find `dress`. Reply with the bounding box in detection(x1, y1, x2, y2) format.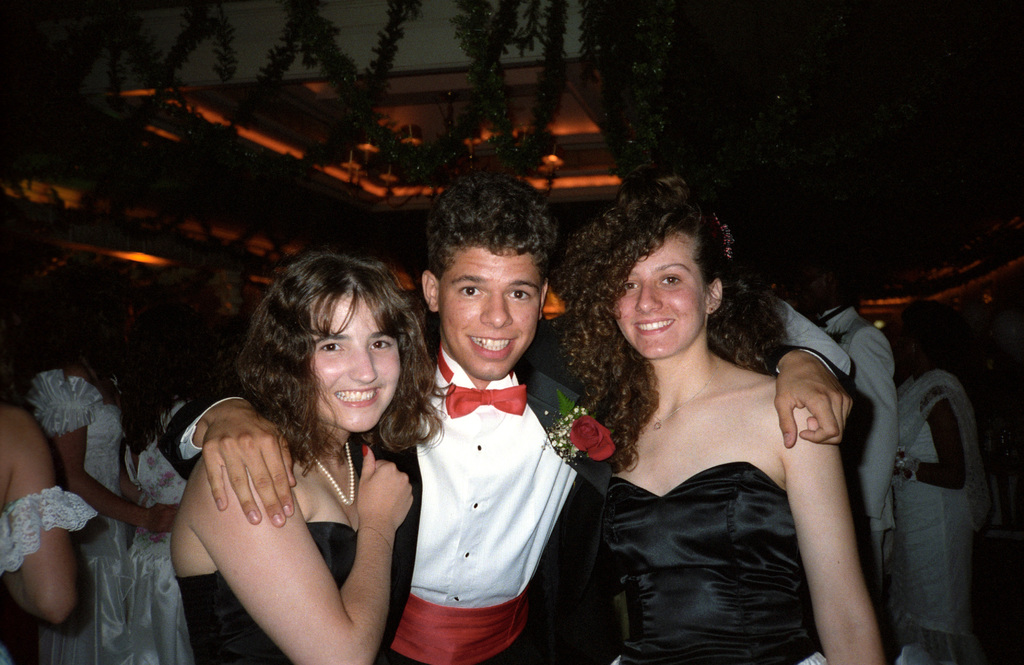
detection(132, 401, 196, 664).
